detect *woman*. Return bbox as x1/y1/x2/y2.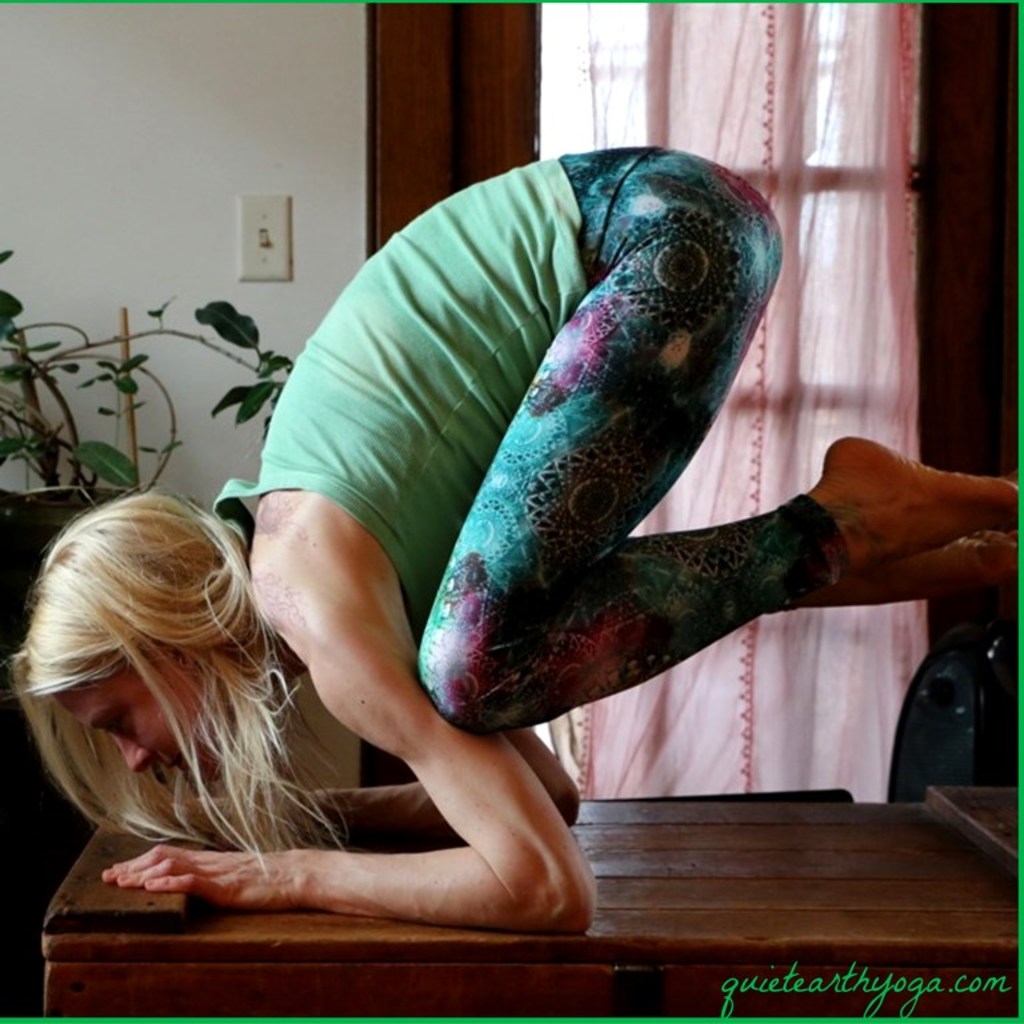
109/21/959/952.
